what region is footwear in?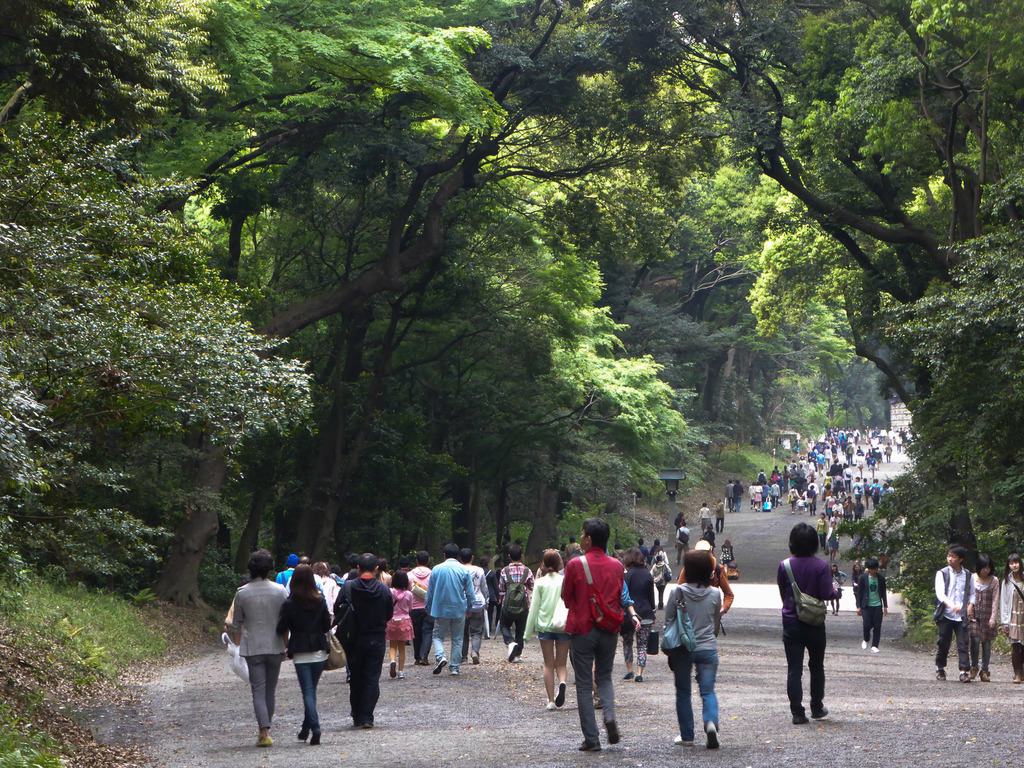
box=[468, 654, 478, 663].
